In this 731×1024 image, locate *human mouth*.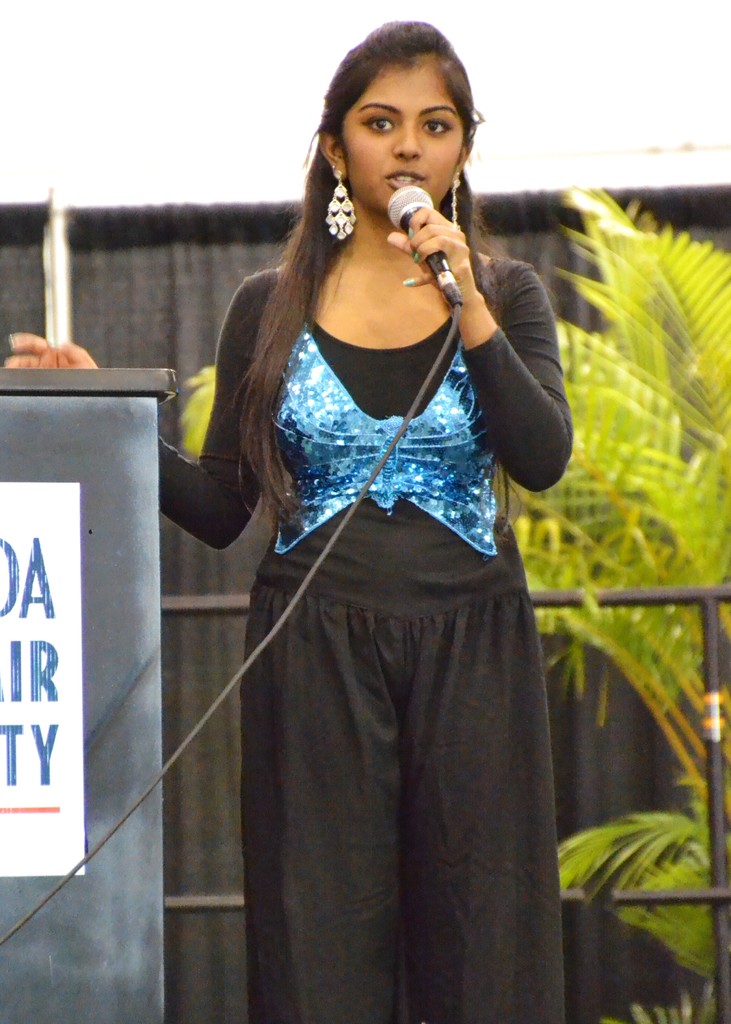
Bounding box: select_region(386, 169, 424, 187).
